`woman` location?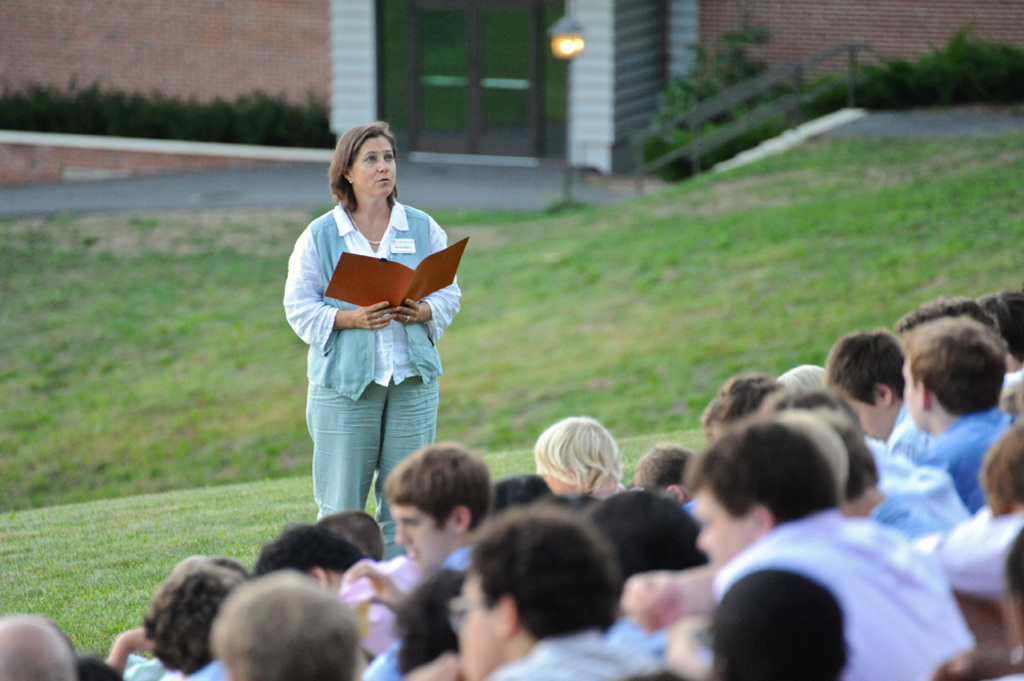
<bbox>282, 136, 463, 542</bbox>
